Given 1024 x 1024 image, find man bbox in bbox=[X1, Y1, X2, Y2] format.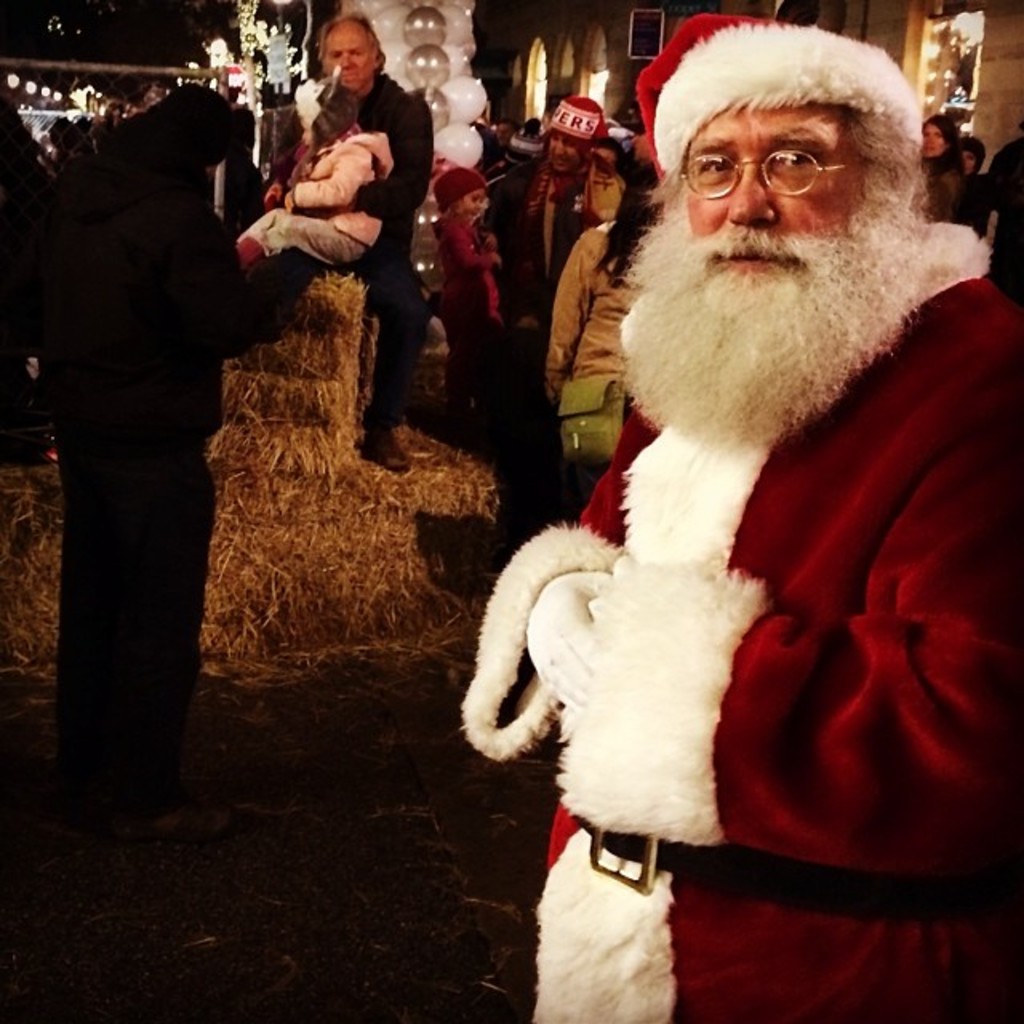
bbox=[258, 18, 434, 470].
